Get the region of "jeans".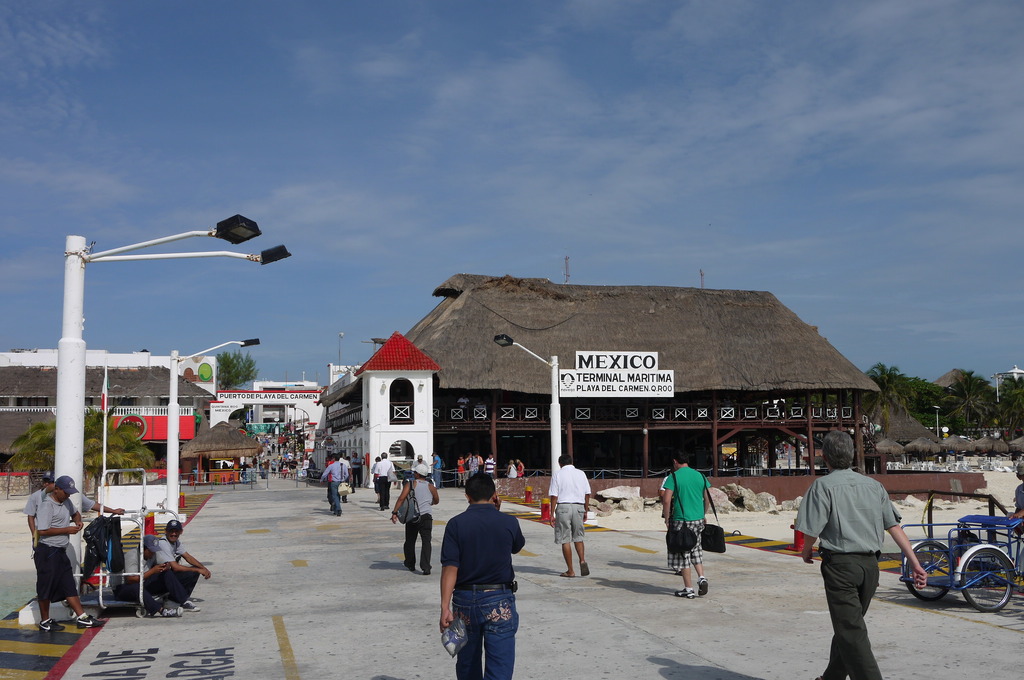
(left=330, top=482, right=345, bottom=509).
